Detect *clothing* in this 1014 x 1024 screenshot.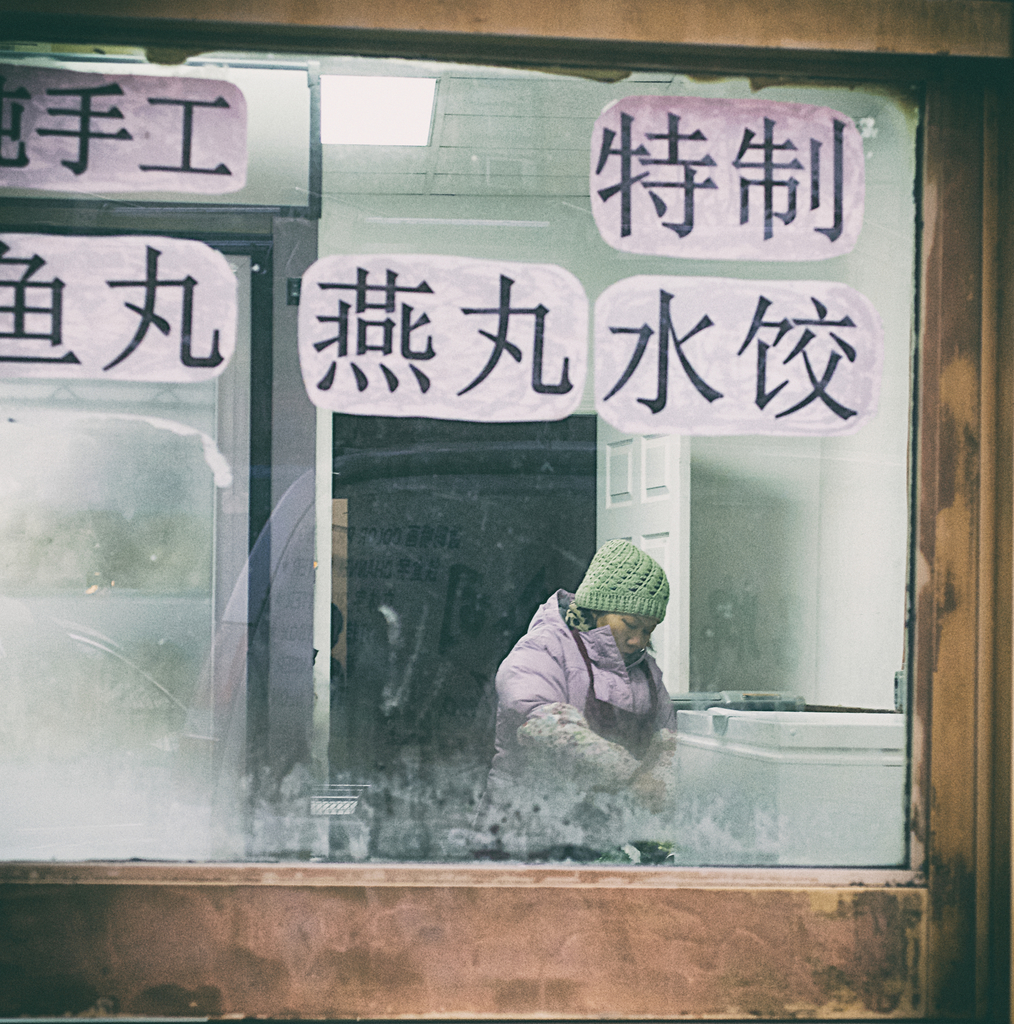
Detection: bbox=[484, 593, 677, 856].
